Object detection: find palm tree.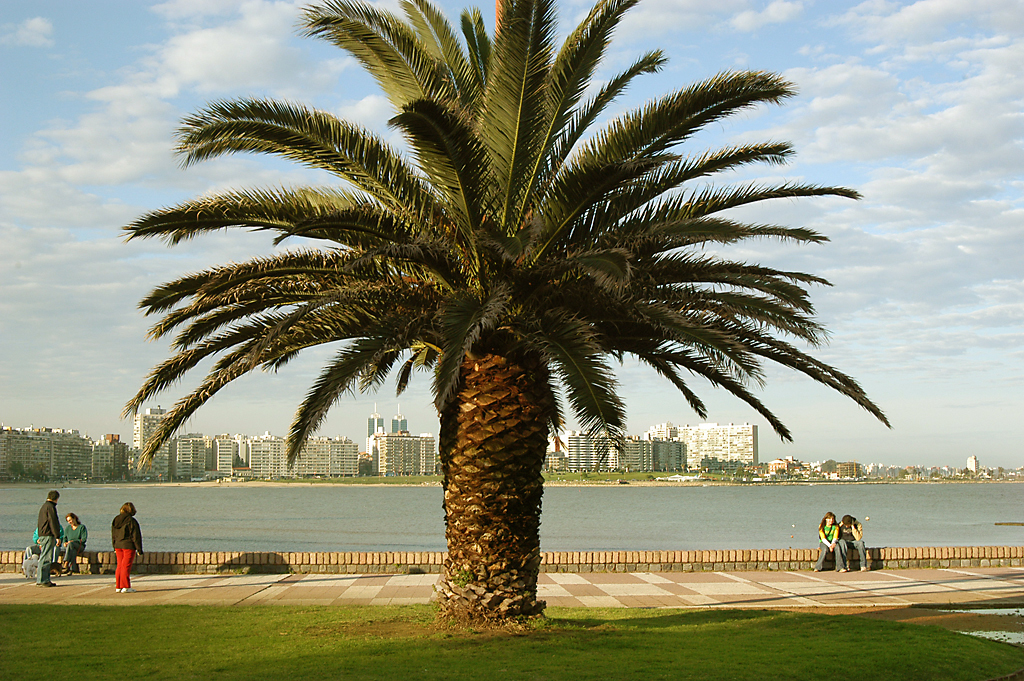
left=183, top=42, right=867, bottom=662.
